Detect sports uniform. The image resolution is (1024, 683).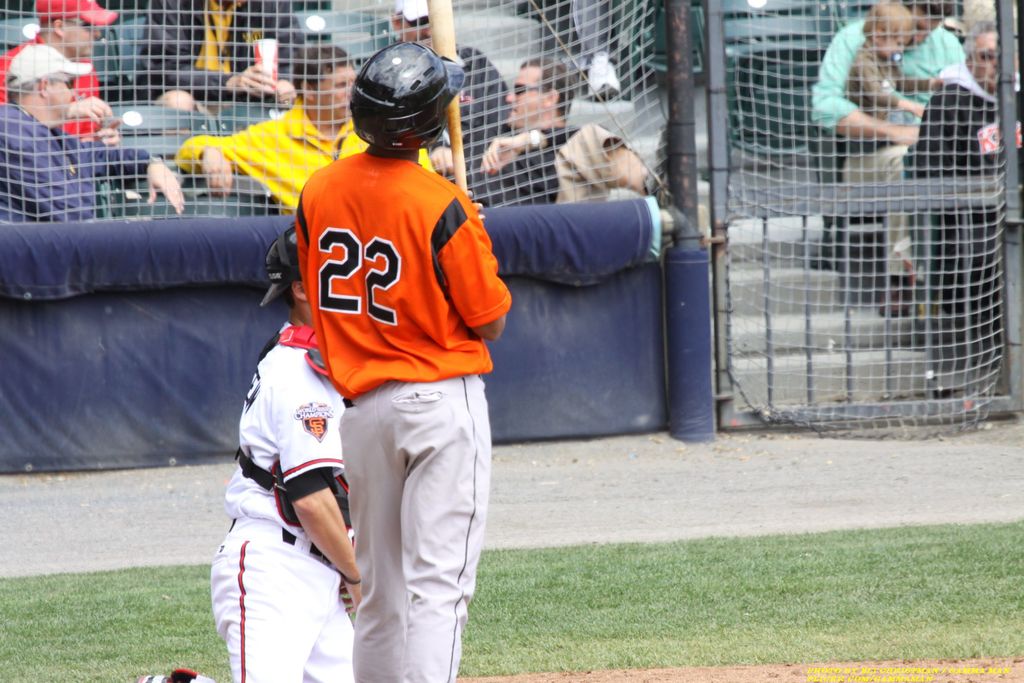
x1=212 y1=320 x2=342 y2=682.
